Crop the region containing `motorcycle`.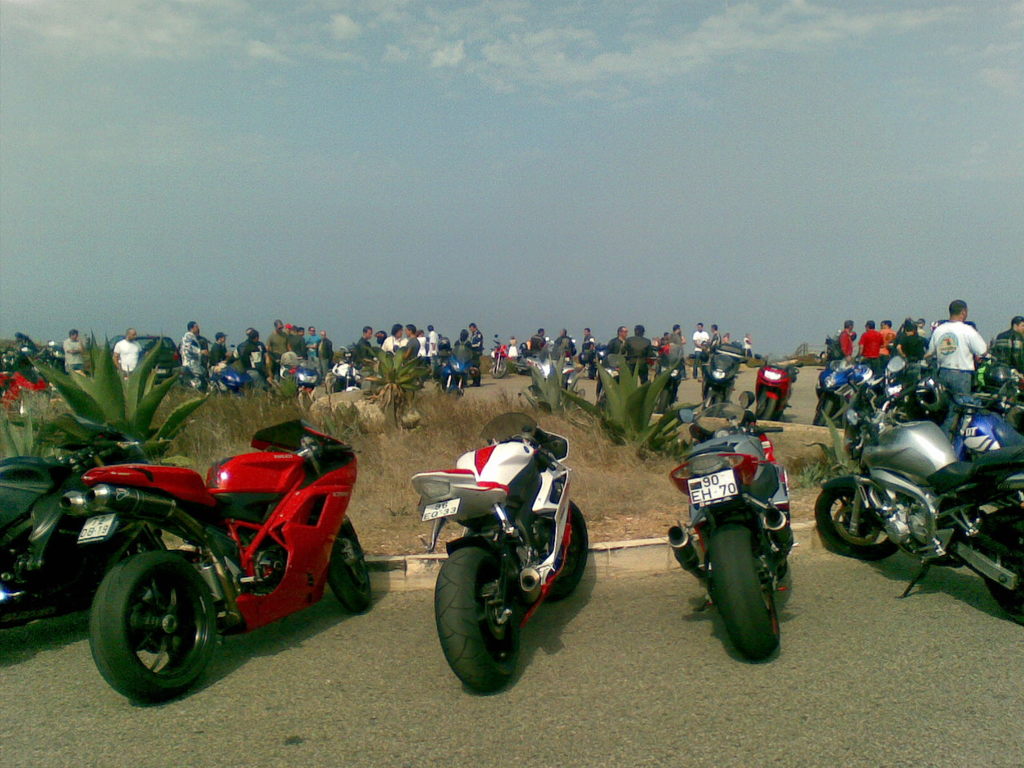
Crop region: {"x1": 982, "y1": 381, "x2": 1023, "y2": 442}.
